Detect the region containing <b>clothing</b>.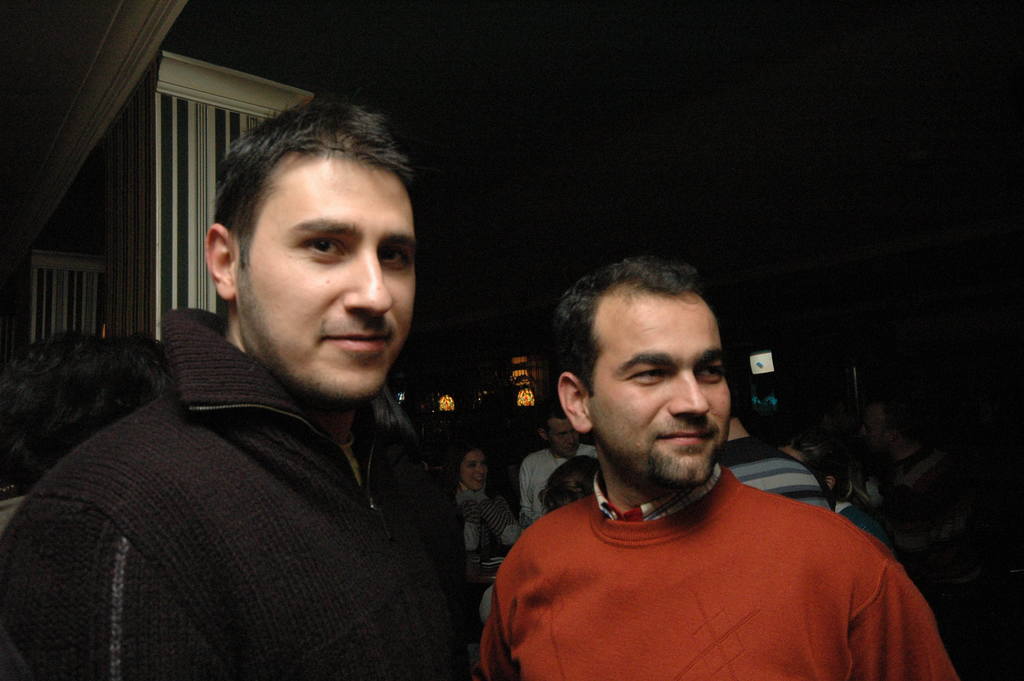
Rect(513, 448, 591, 523).
